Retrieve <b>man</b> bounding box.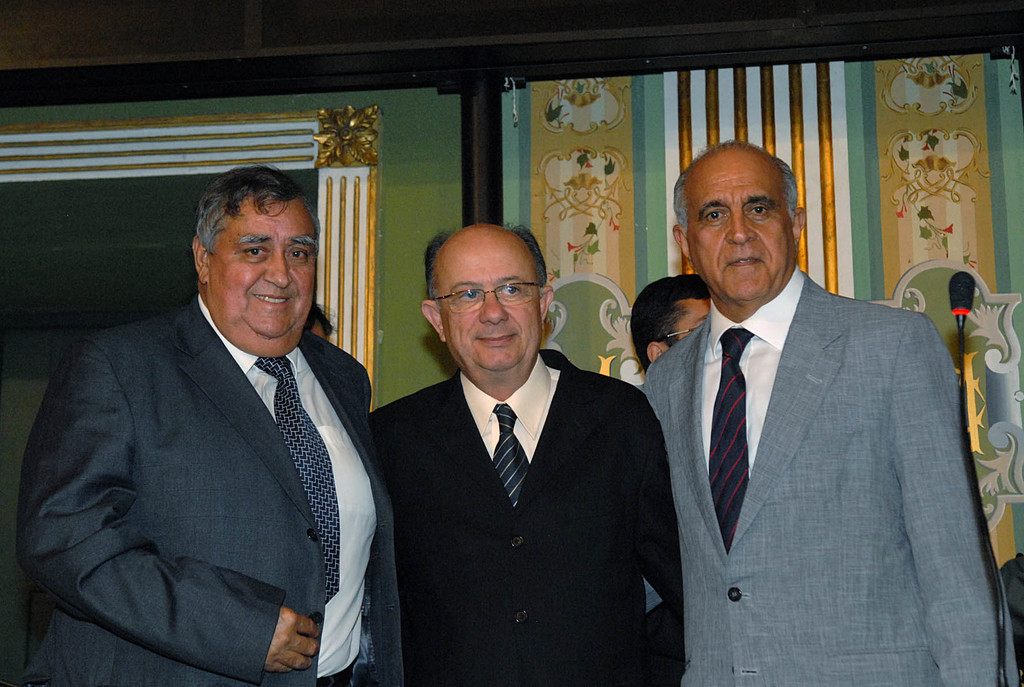
Bounding box: (628,270,714,375).
